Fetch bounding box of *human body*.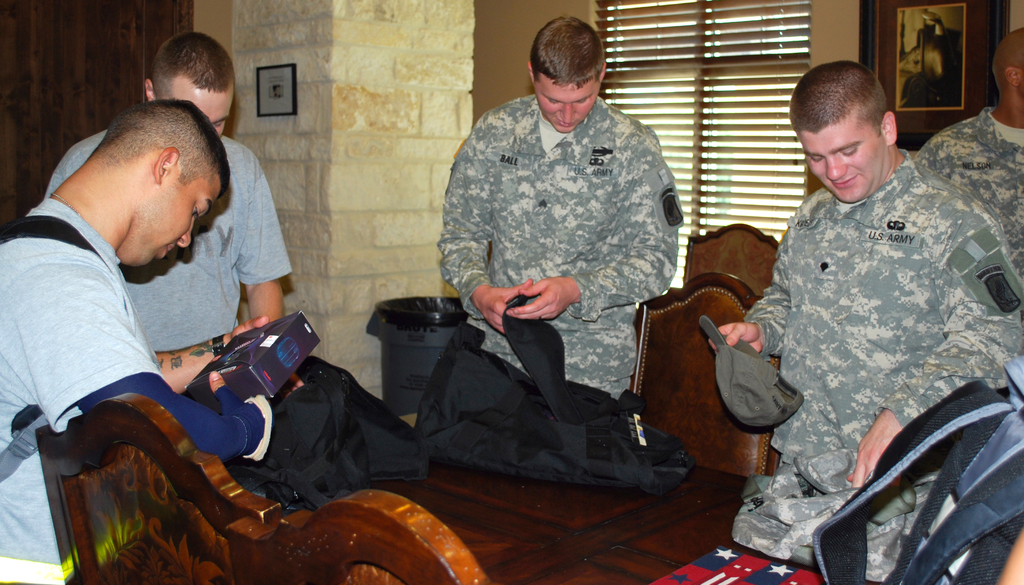
Bbox: <box>40,128,296,353</box>.
